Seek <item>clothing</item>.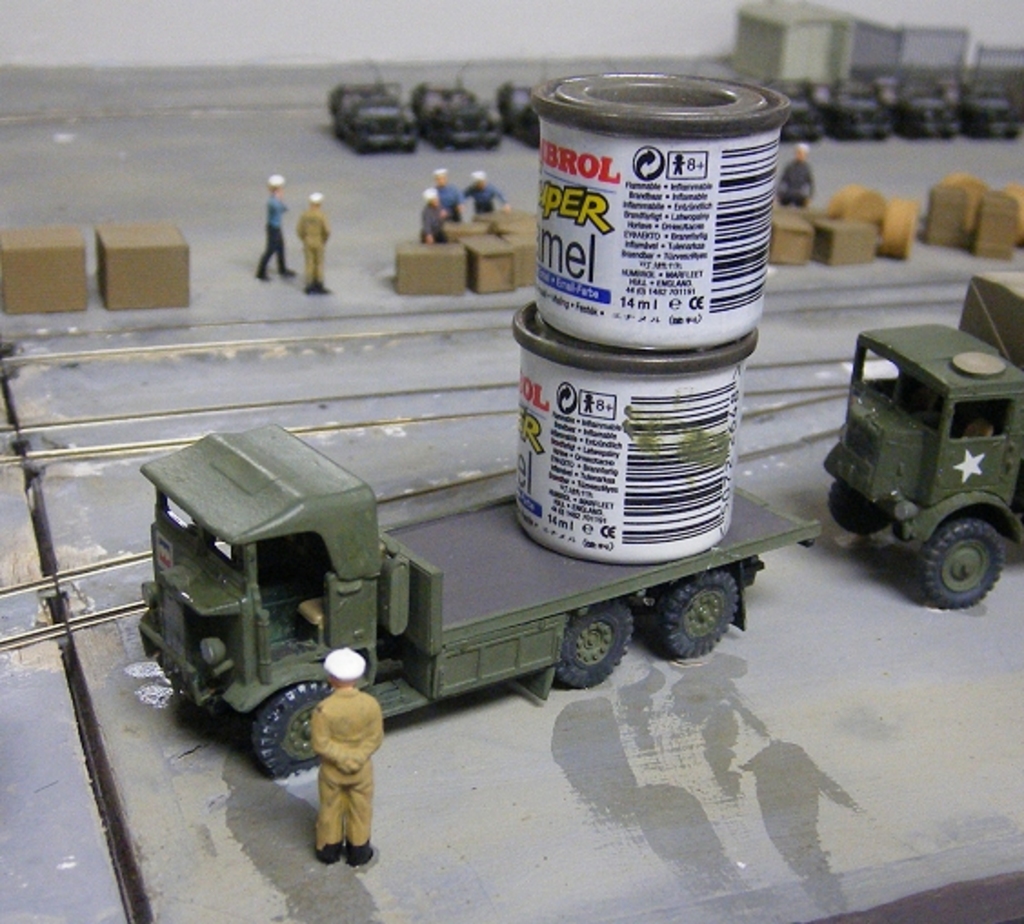
Rect(446, 182, 462, 220).
